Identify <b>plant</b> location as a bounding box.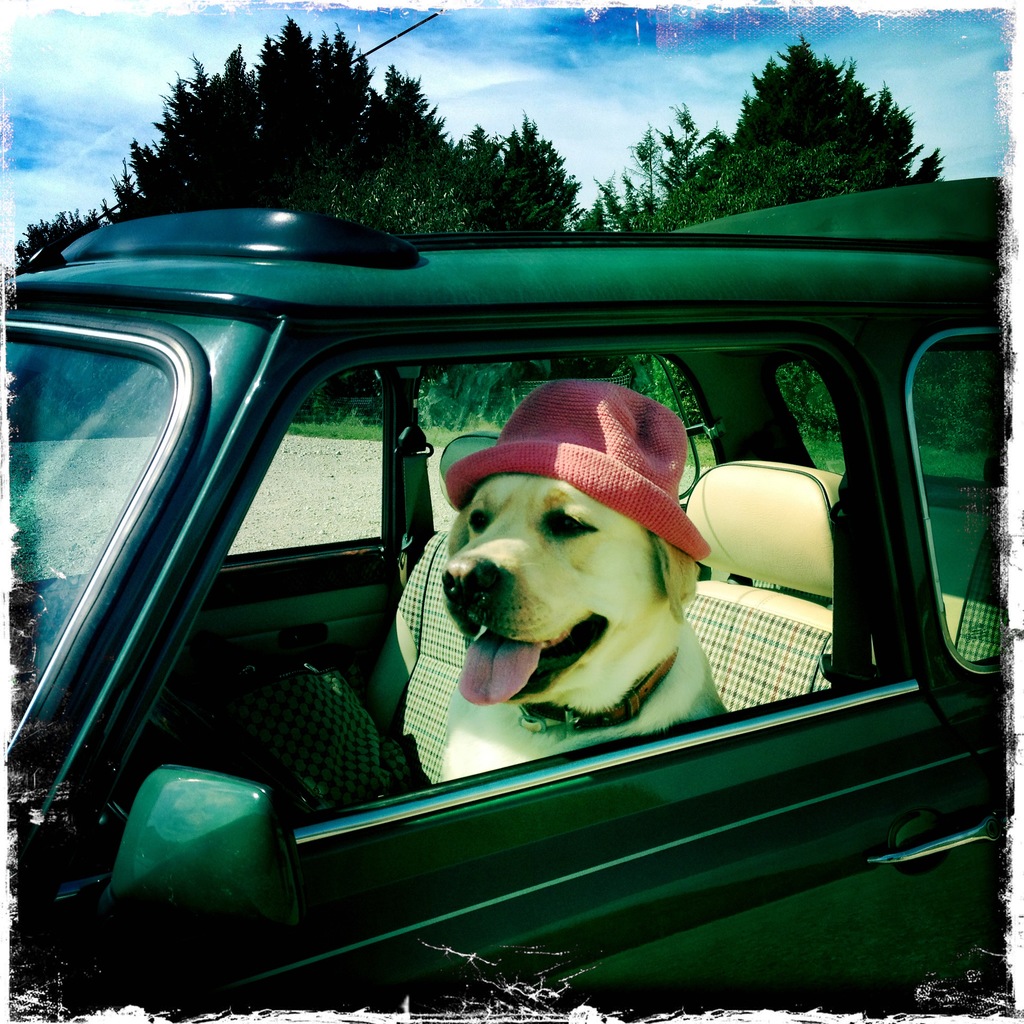
box=[404, 366, 491, 432].
